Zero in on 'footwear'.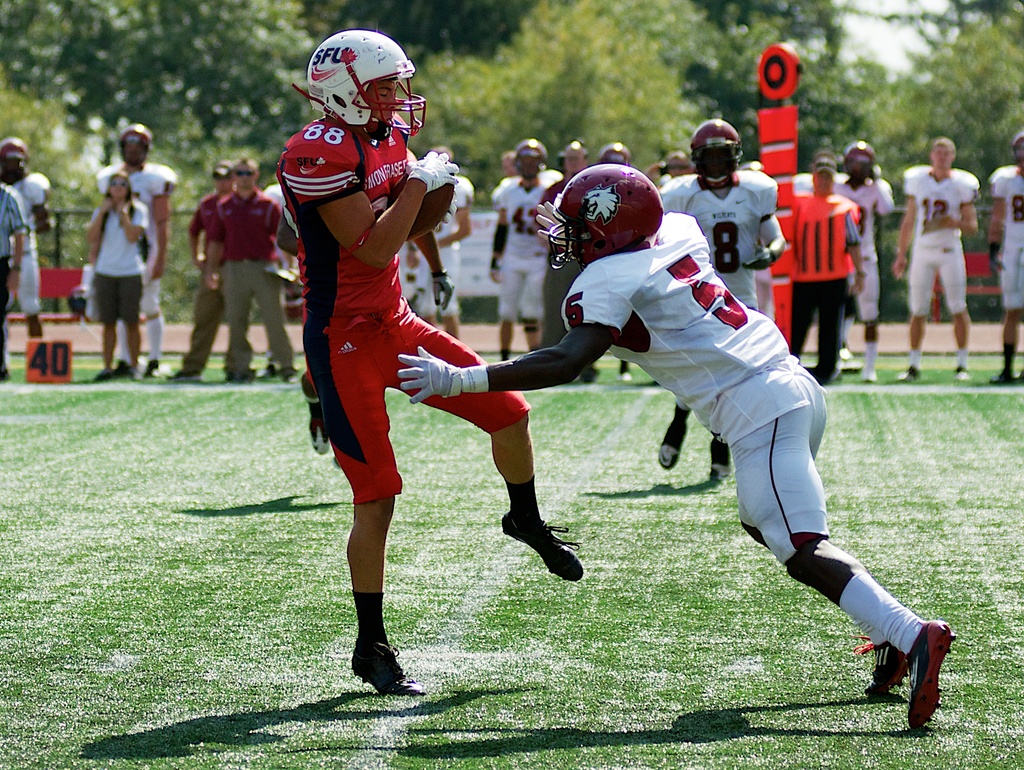
Zeroed in: [94, 363, 115, 385].
